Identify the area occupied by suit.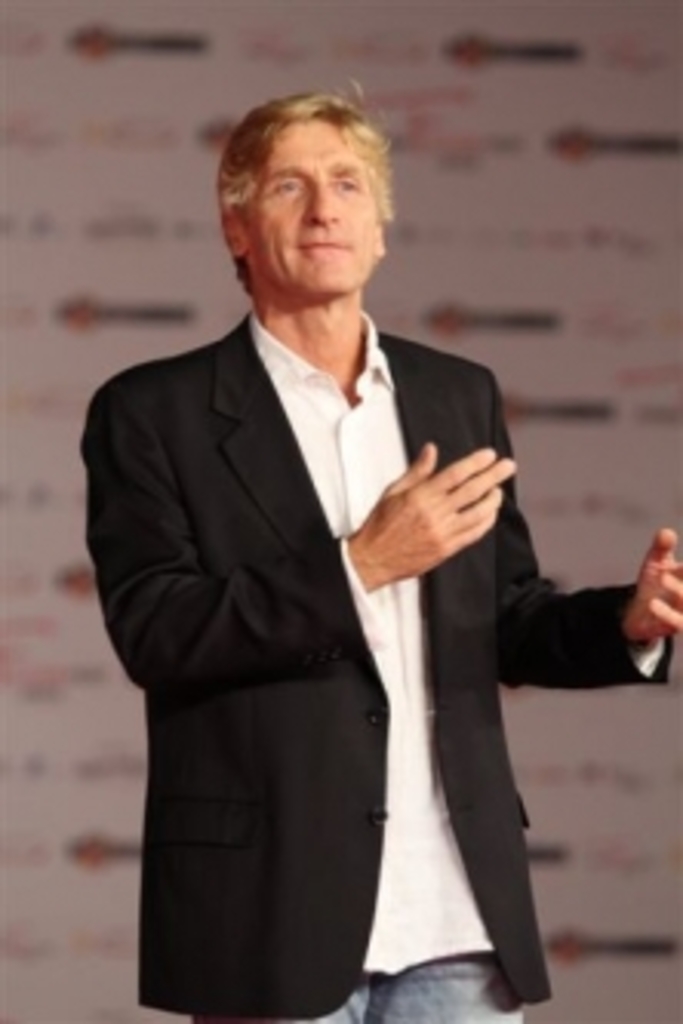
Area: box=[77, 237, 489, 907].
